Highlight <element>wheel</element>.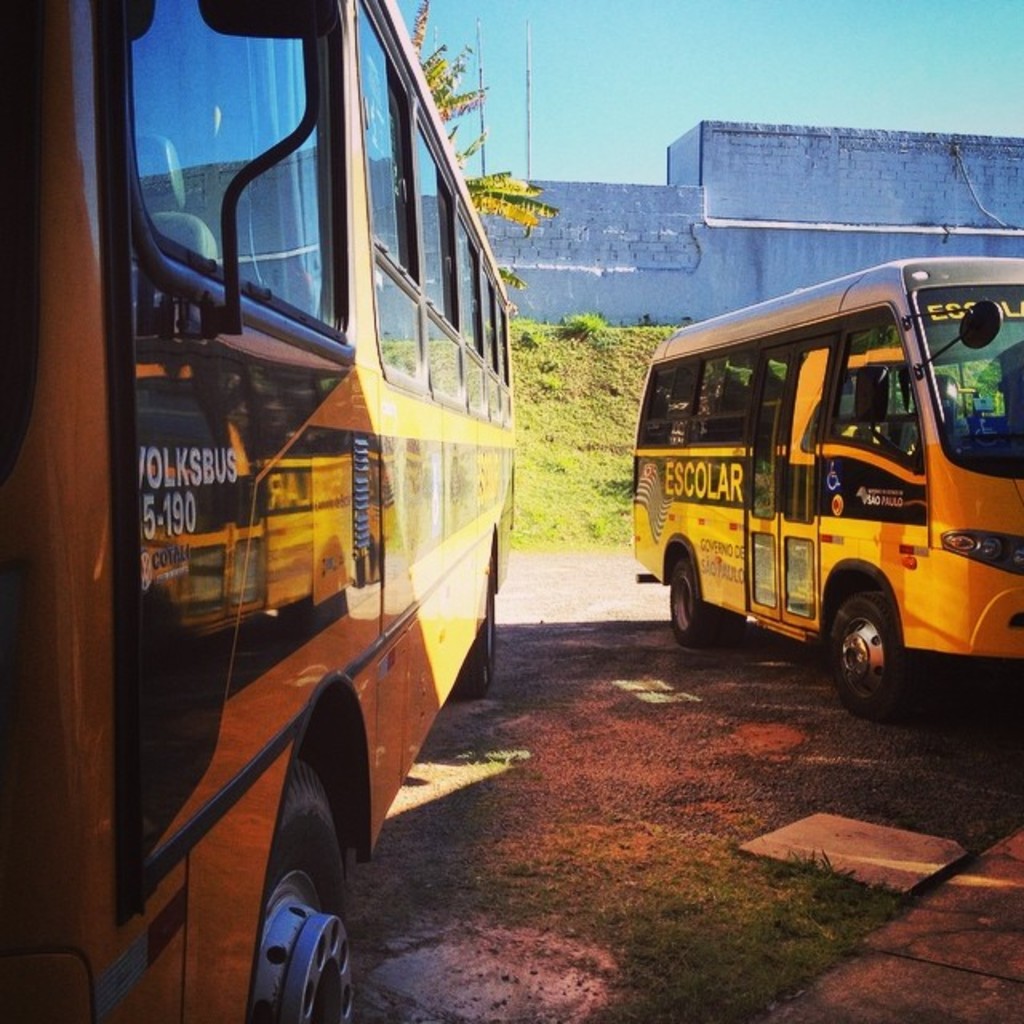
Highlighted region: x1=458 y1=566 x2=498 y2=698.
